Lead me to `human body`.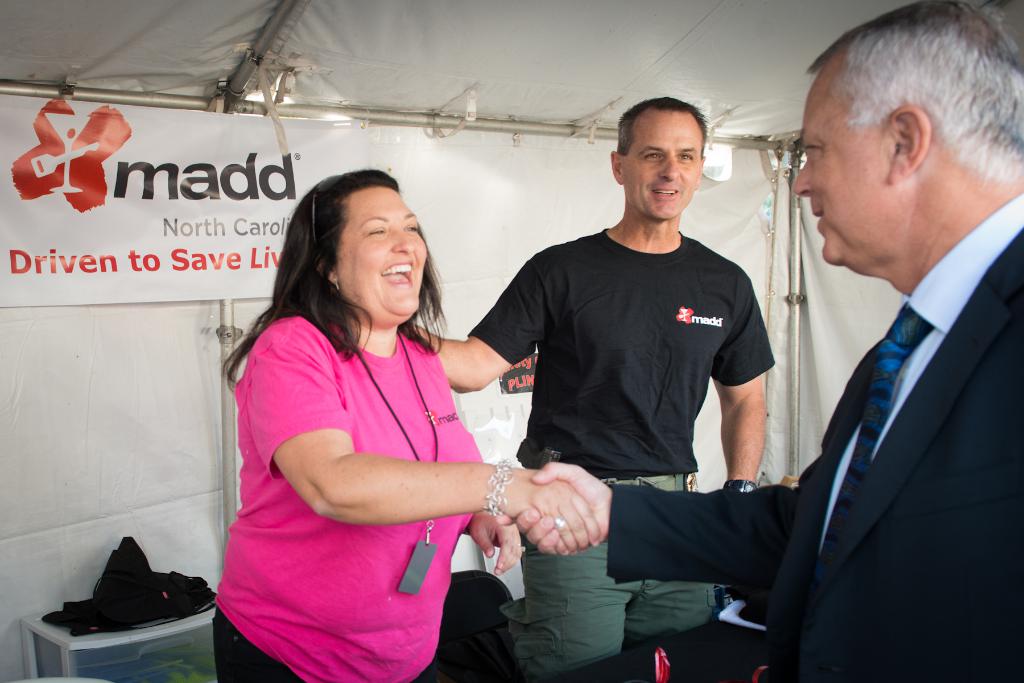
Lead to <region>498, 0, 1023, 682</region>.
